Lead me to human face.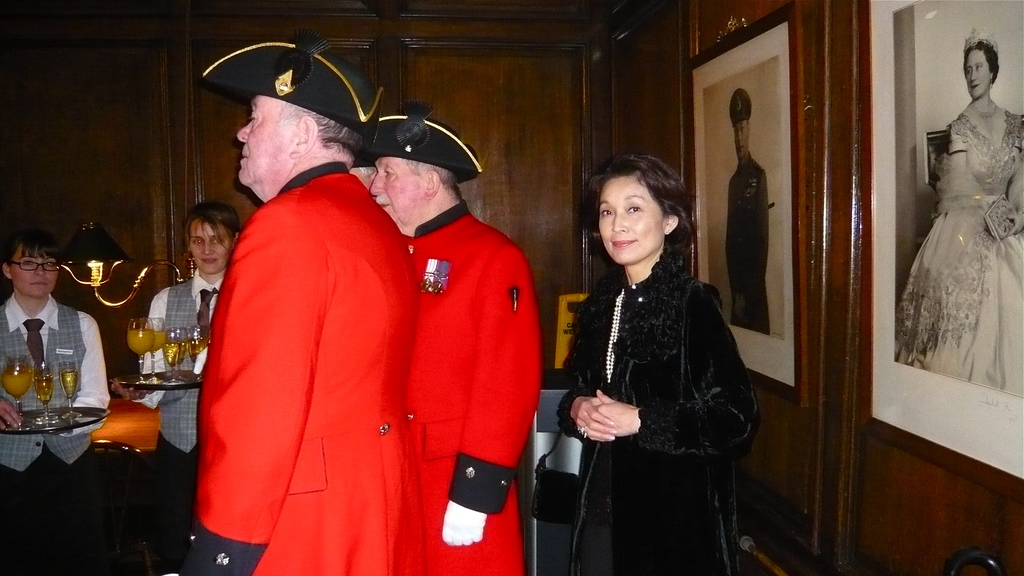
Lead to pyautogui.locateOnScreen(372, 157, 426, 225).
